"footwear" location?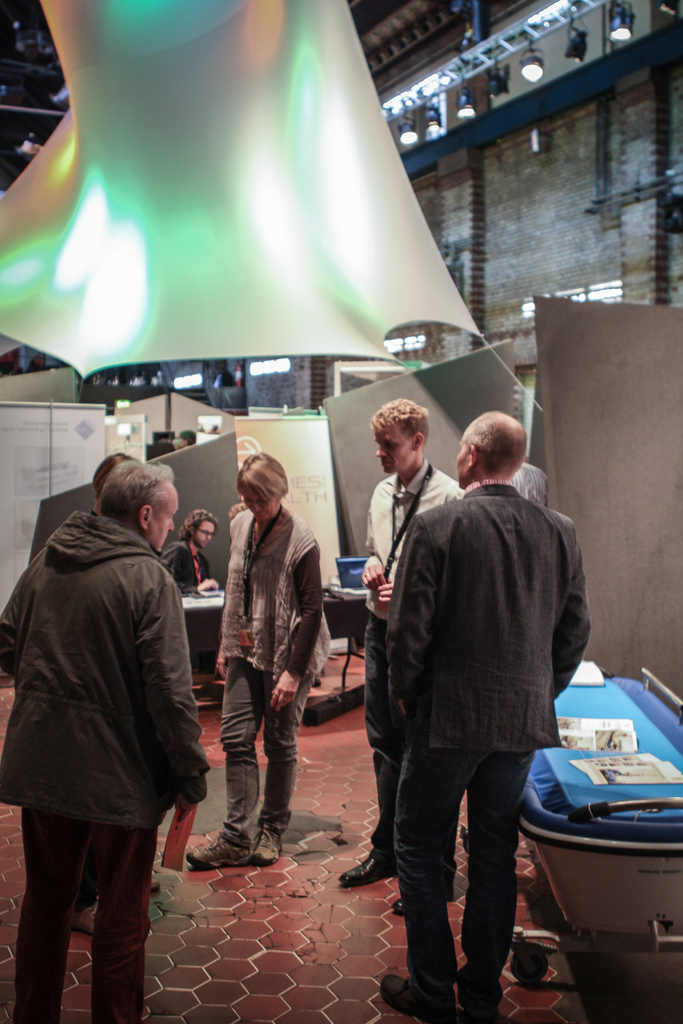
[x1=338, y1=855, x2=391, y2=890]
